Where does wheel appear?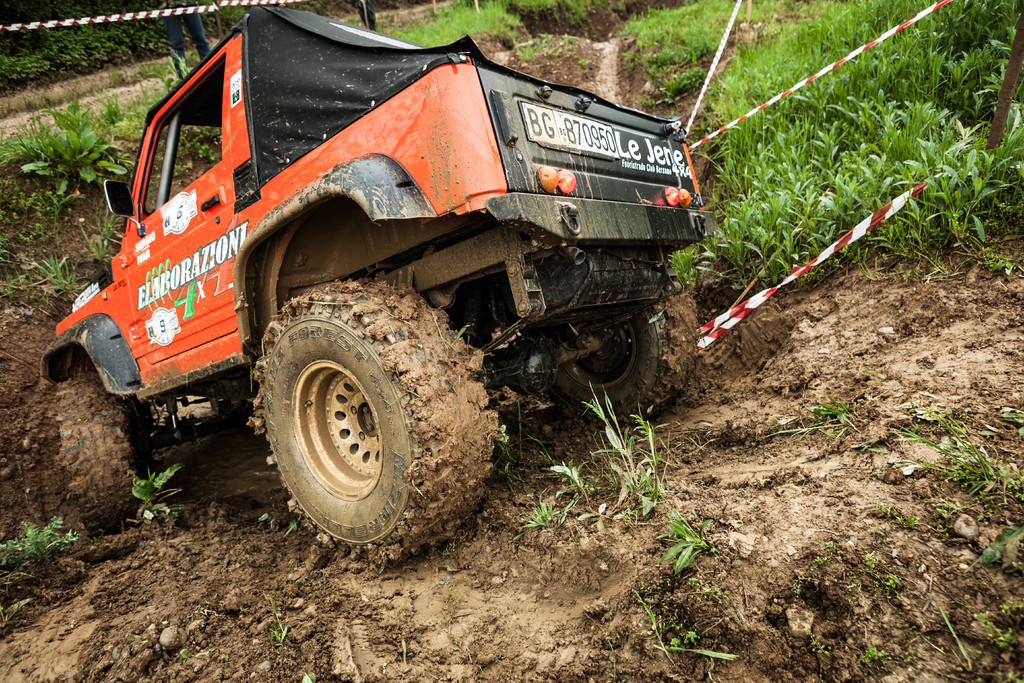
Appears at bbox=[59, 374, 164, 532].
